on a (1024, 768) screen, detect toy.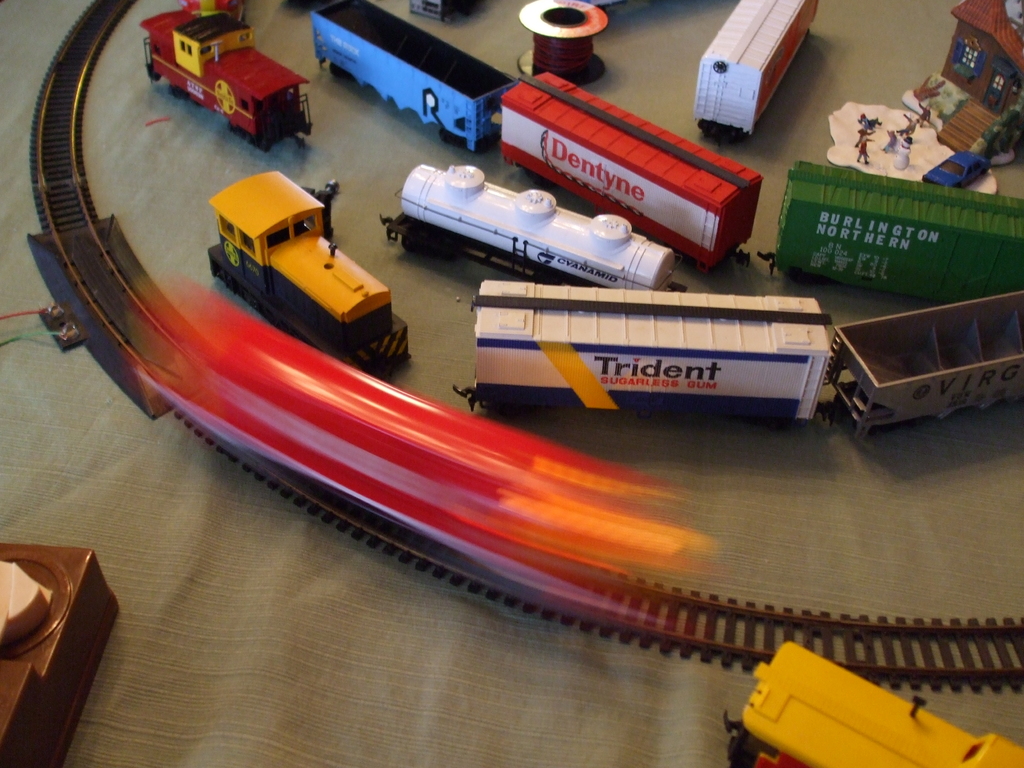
bbox=(889, 85, 926, 168).
